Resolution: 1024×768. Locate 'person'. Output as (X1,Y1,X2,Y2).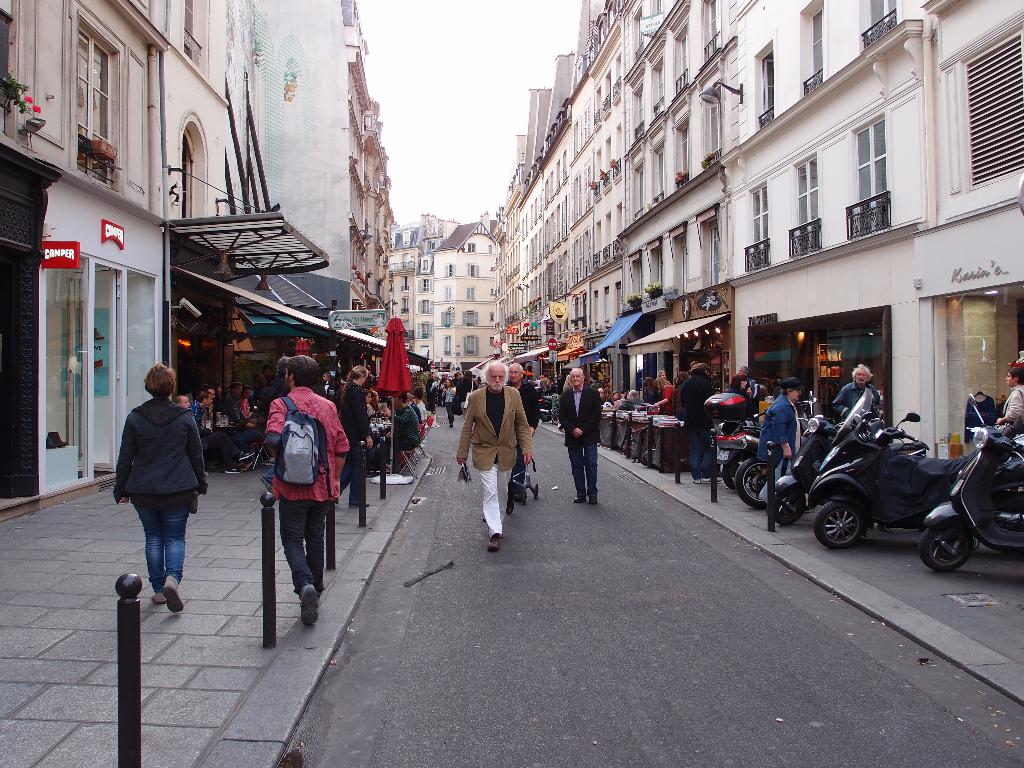
(109,364,205,616).
